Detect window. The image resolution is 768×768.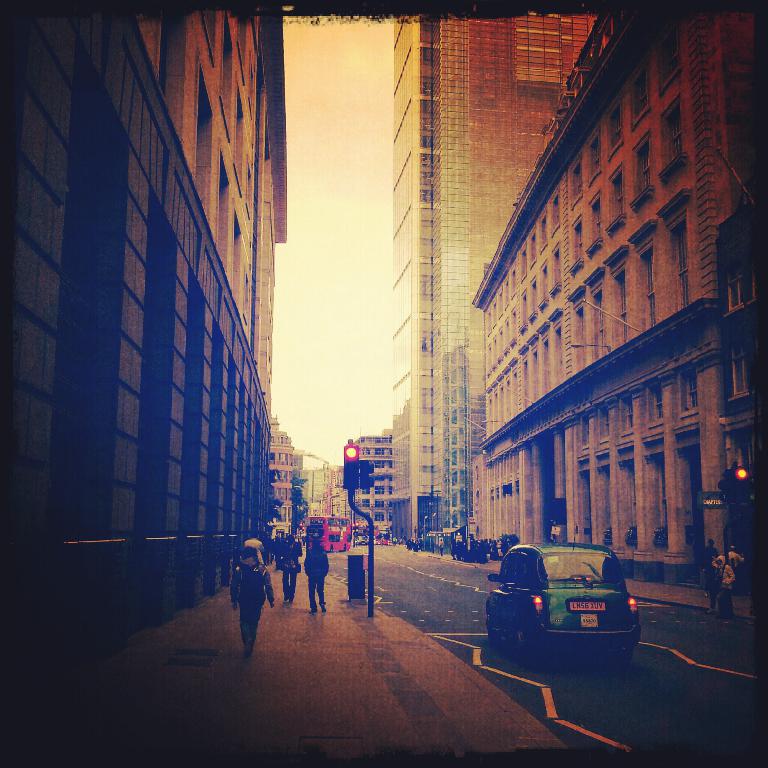
bbox=[650, 387, 664, 420].
